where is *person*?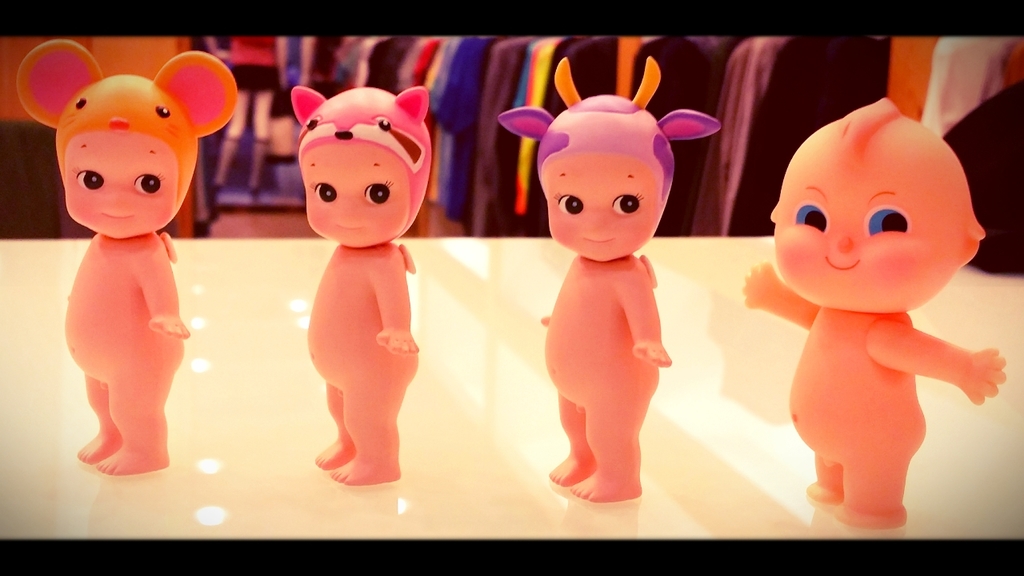
detection(7, 36, 233, 477).
